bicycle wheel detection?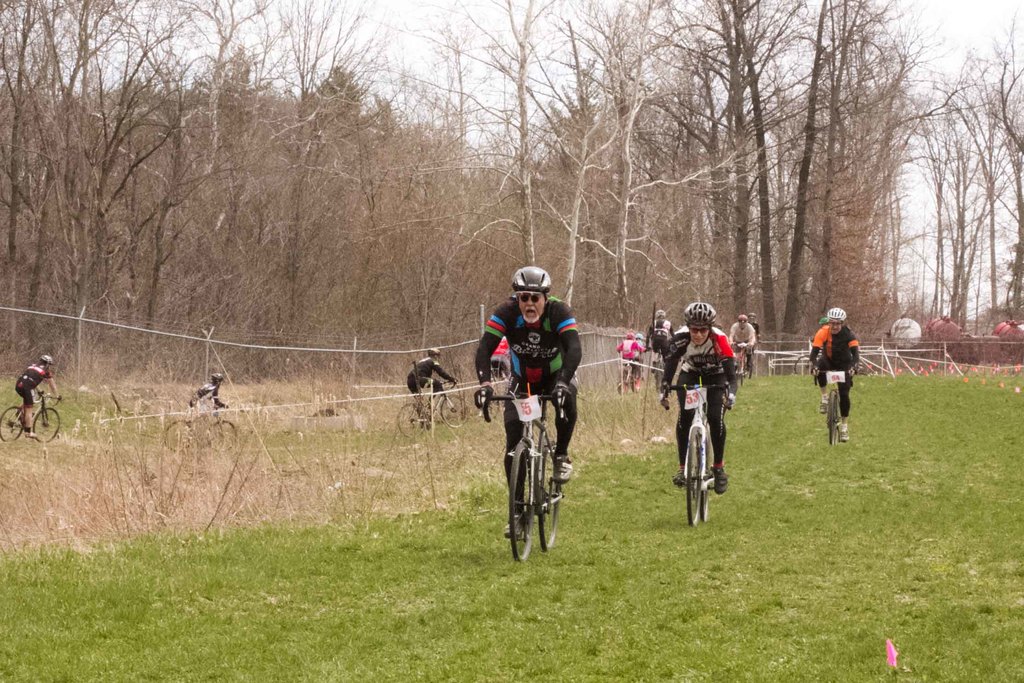
<bbox>203, 418, 241, 462</bbox>
